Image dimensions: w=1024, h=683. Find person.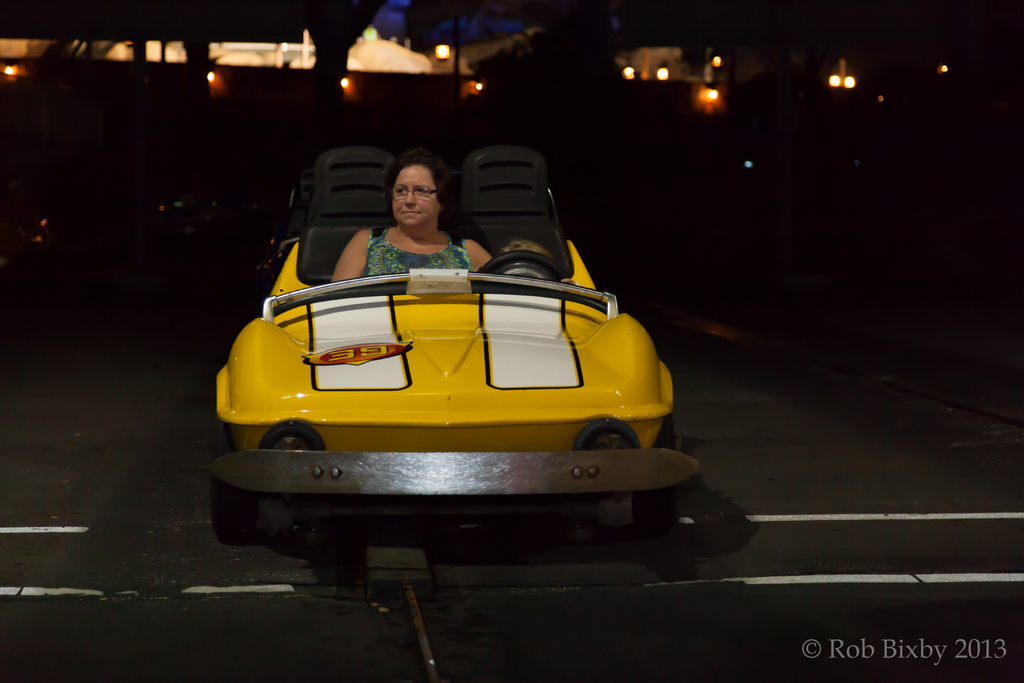
box(325, 142, 494, 285).
